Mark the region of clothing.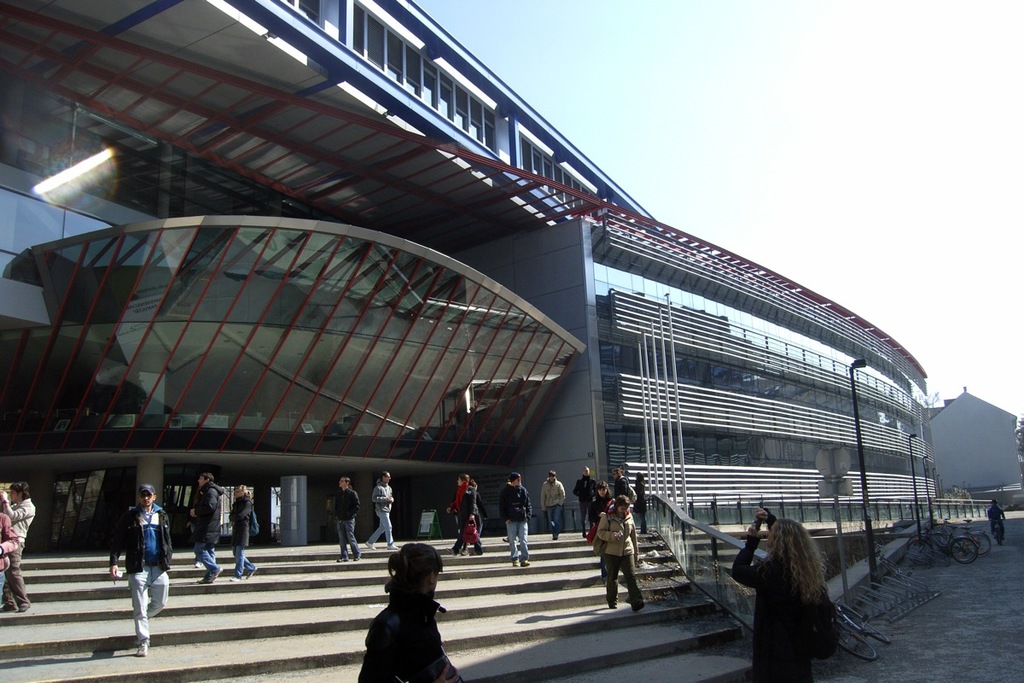
Region: 539 476 568 531.
